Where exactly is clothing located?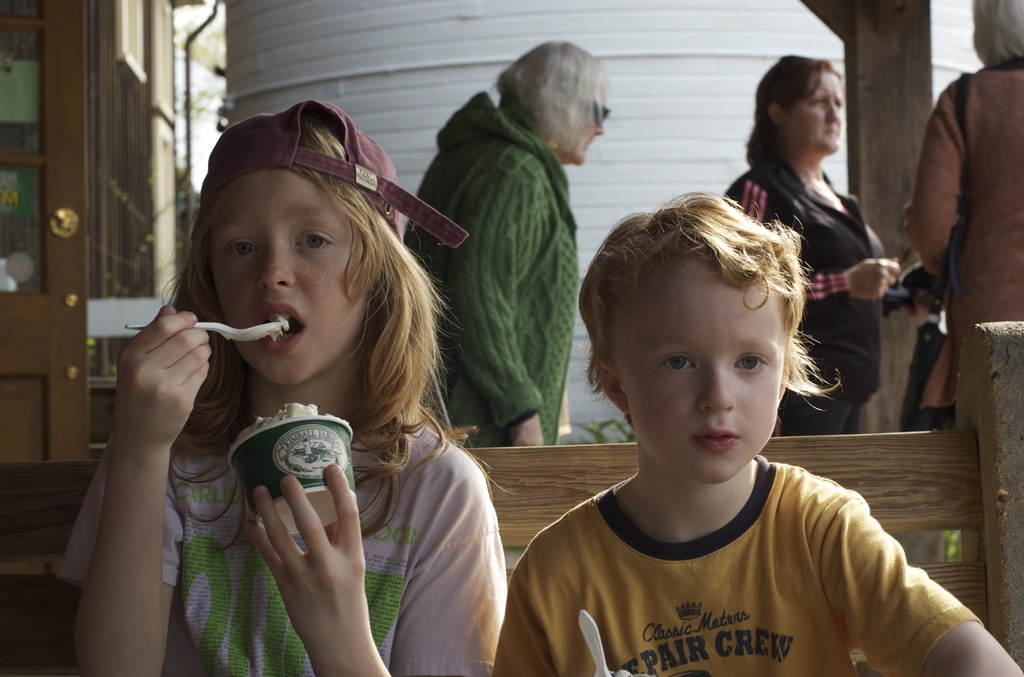
Its bounding box is 403/89/580/454.
